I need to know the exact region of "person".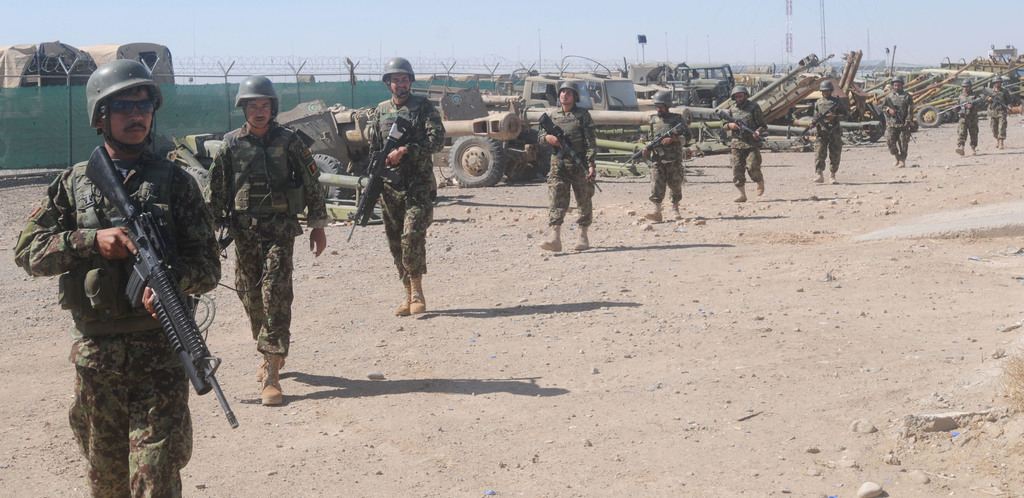
Region: <bbox>812, 73, 847, 181</bbox>.
